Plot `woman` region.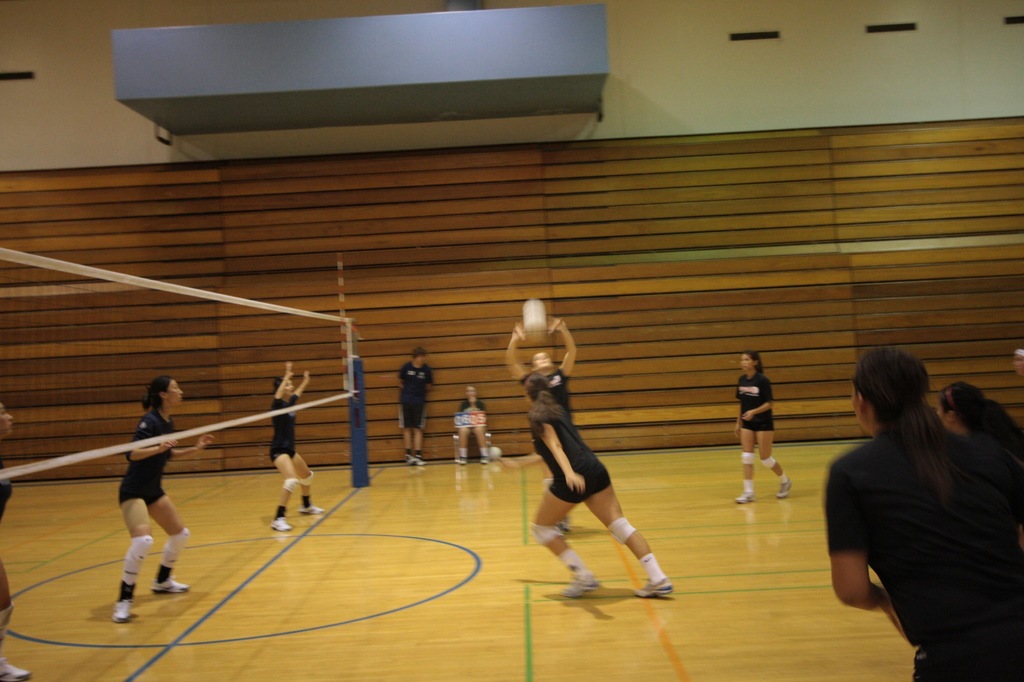
Plotted at bbox(525, 376, 673, 600).
